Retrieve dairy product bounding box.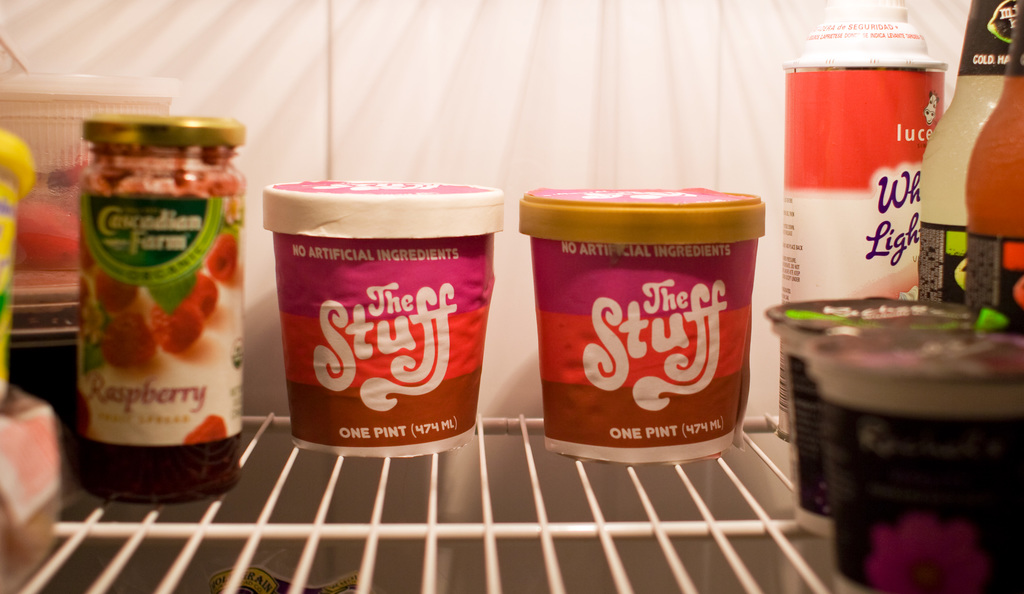
Bounding box: x1=950, y1=47, x2=1023, y2=356.
